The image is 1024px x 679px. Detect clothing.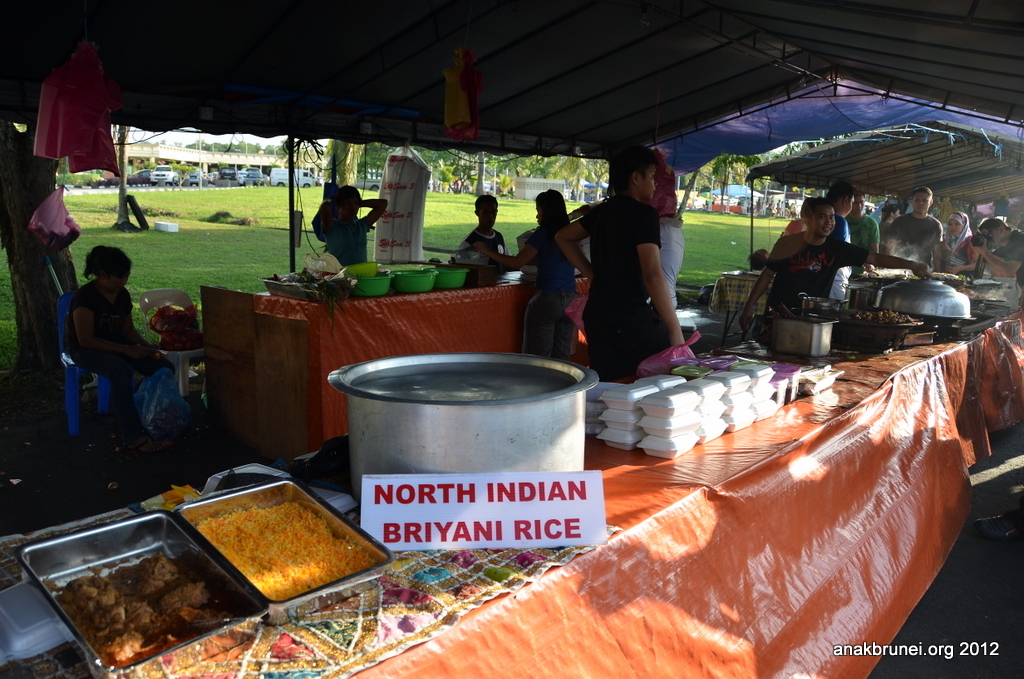
Detection: (469,228,507,260).
